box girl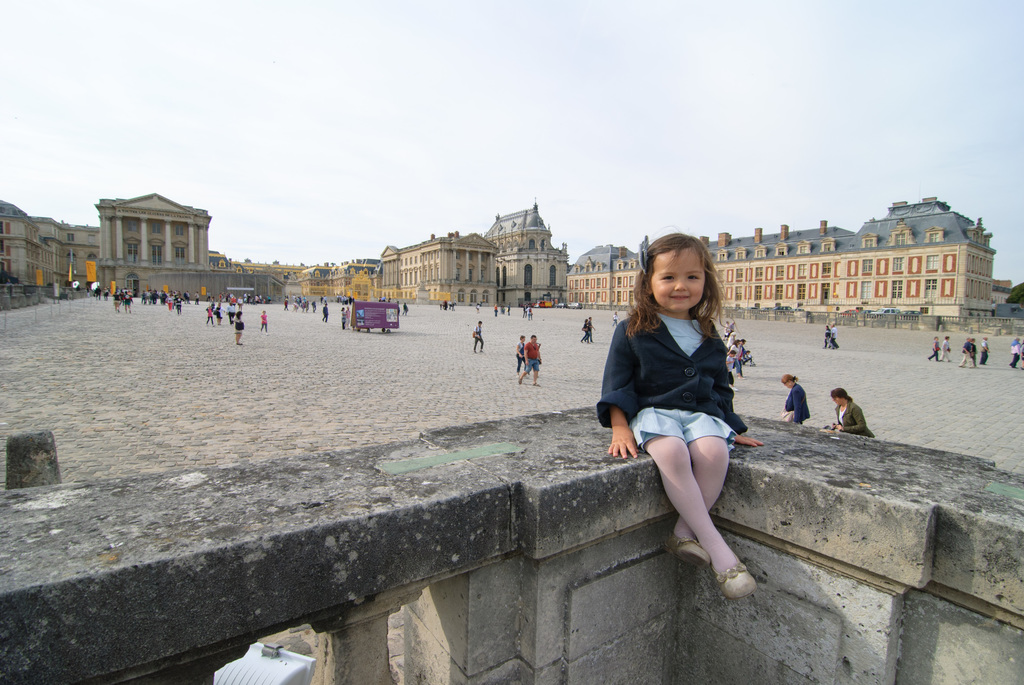
pyautogui.locateOnScreen(588, 229, 760, 600)
